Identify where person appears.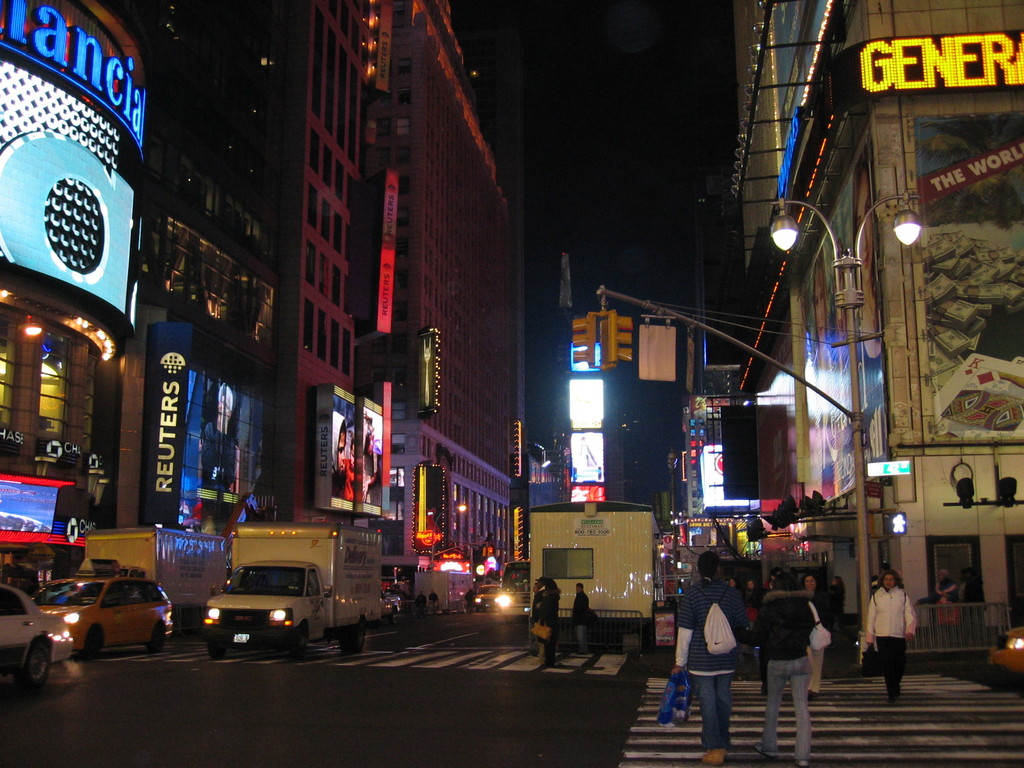
Appears at 572:579:592:652.
